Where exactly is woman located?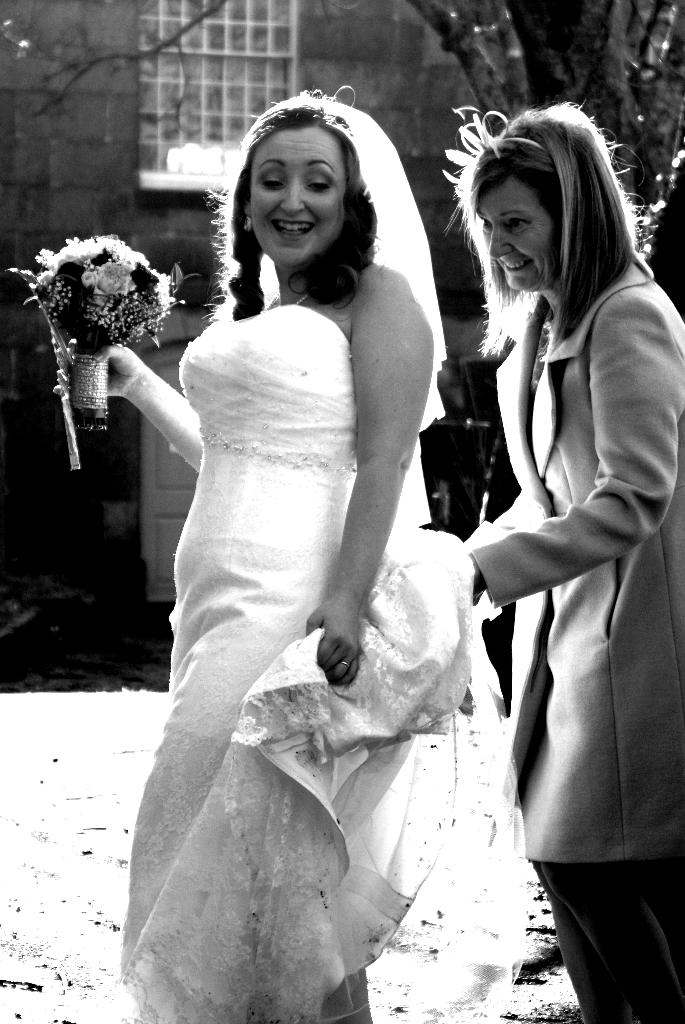
Its bounding box is (83, 94, 441, 1021).
